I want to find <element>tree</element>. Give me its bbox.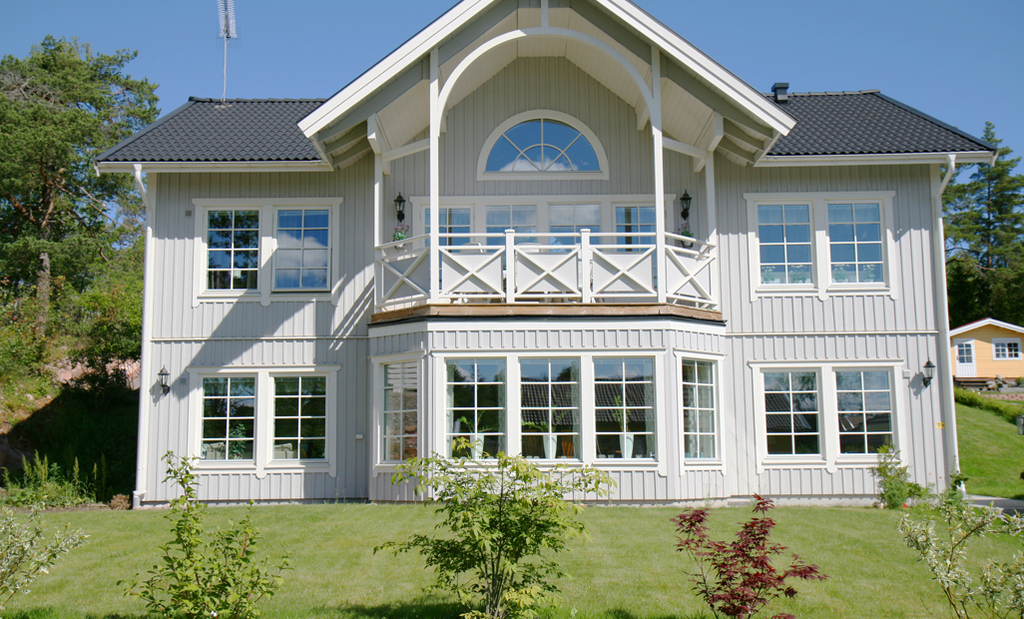
{"left": 935, "top": 119, "right": 1023, "bottom": 333}.
